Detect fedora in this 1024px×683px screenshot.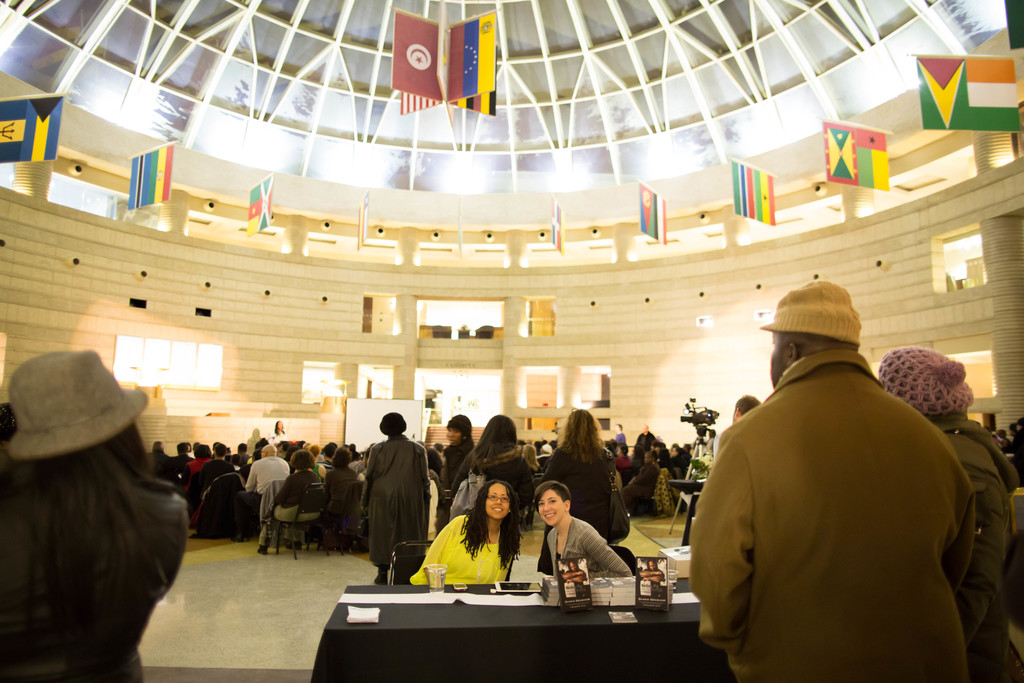
Detection: region(1, 345, 148, 462).
